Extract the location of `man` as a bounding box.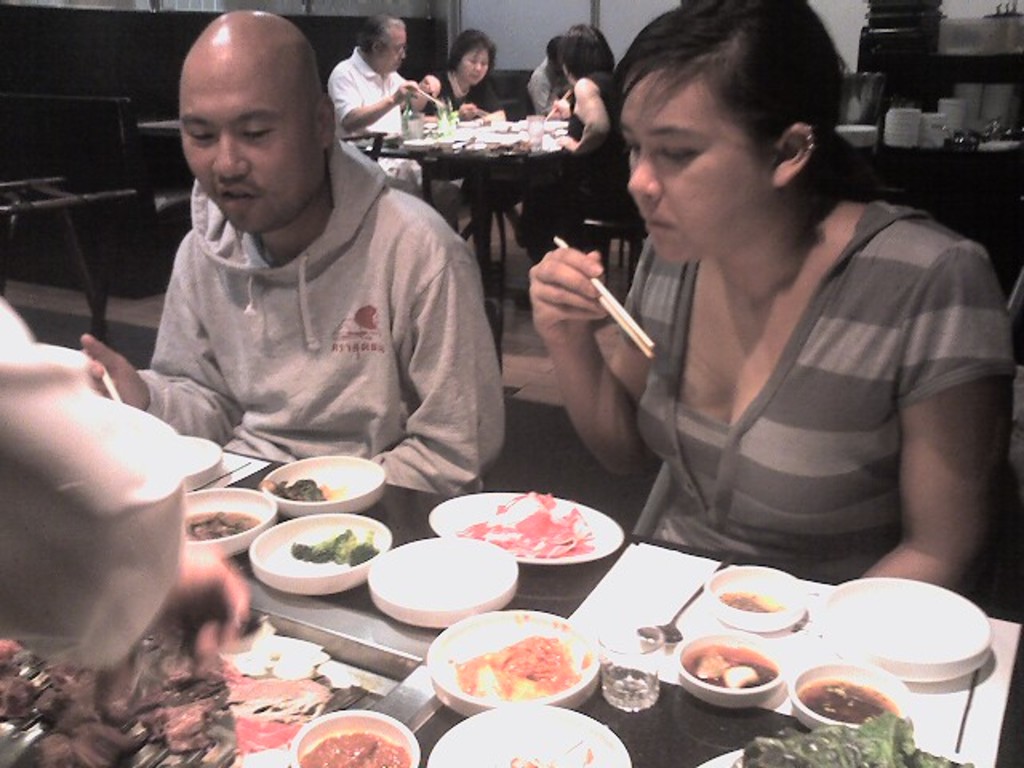
crop(80, 13, 502, 501).
